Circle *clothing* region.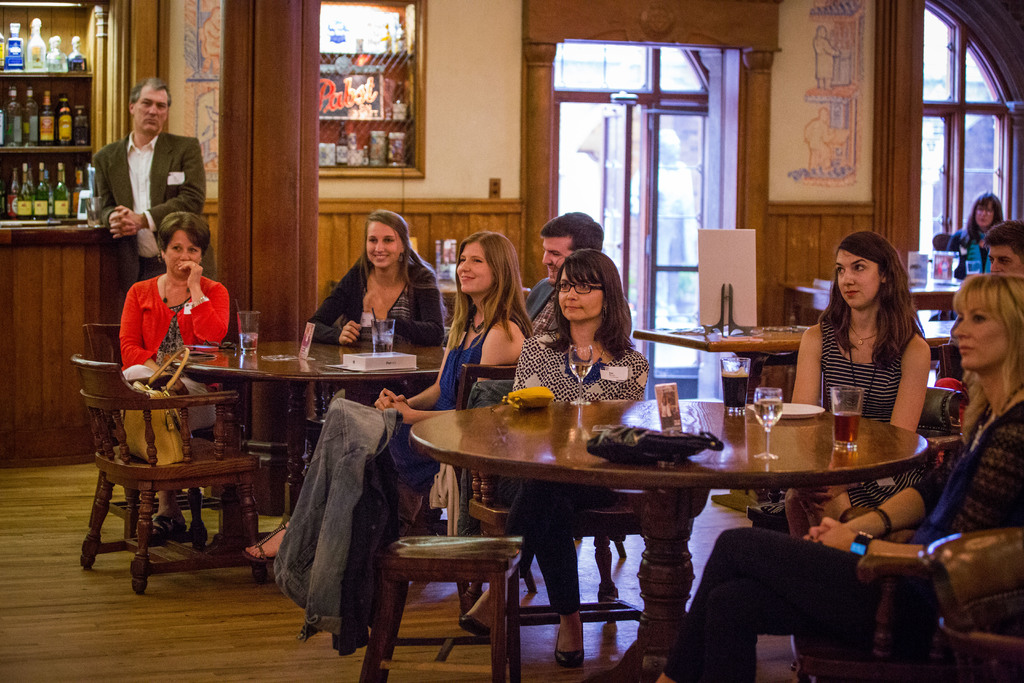
Region: x1=659, y1=392, x2=1023, y2=677.
